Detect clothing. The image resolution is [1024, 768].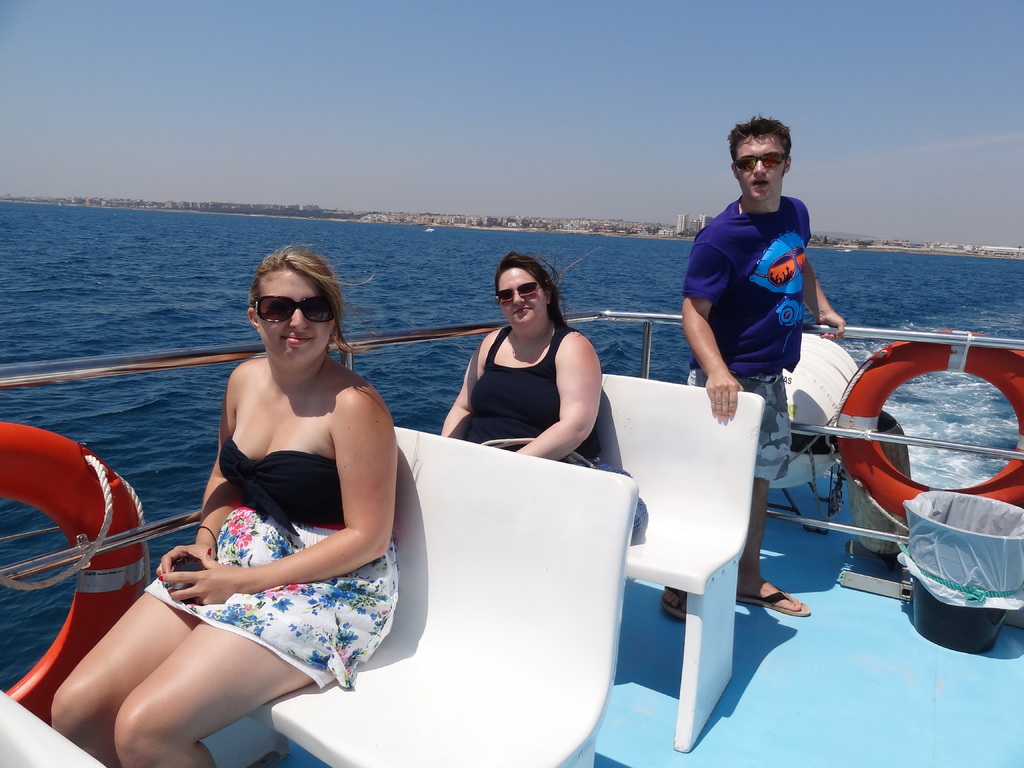
detection(681, 360, 789, 484).
